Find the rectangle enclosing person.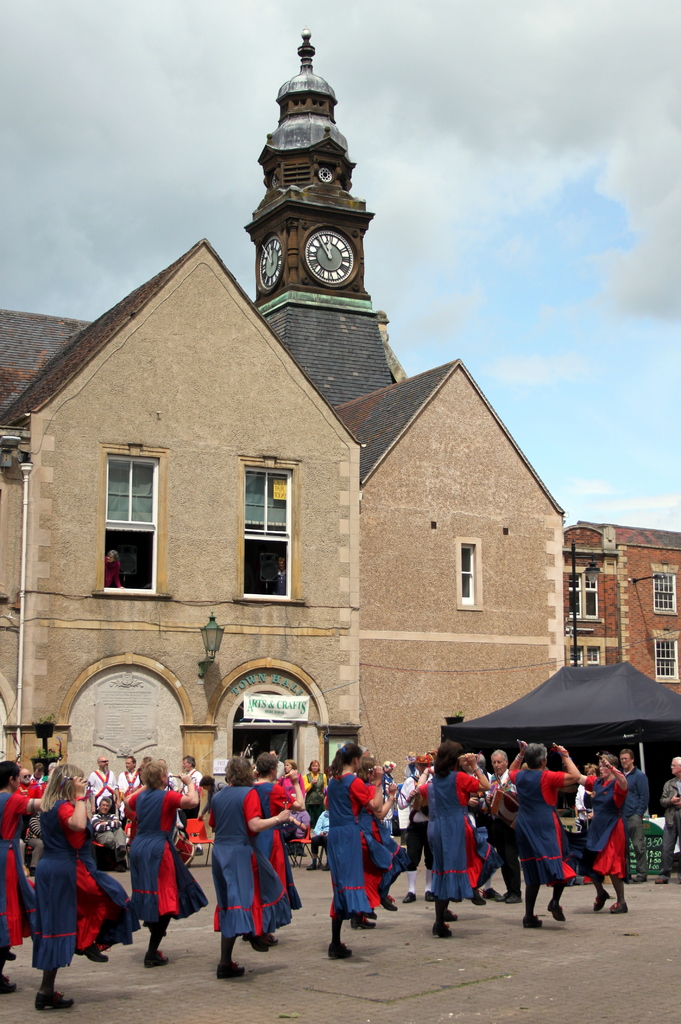
rect(595, 748, 623, 910).
